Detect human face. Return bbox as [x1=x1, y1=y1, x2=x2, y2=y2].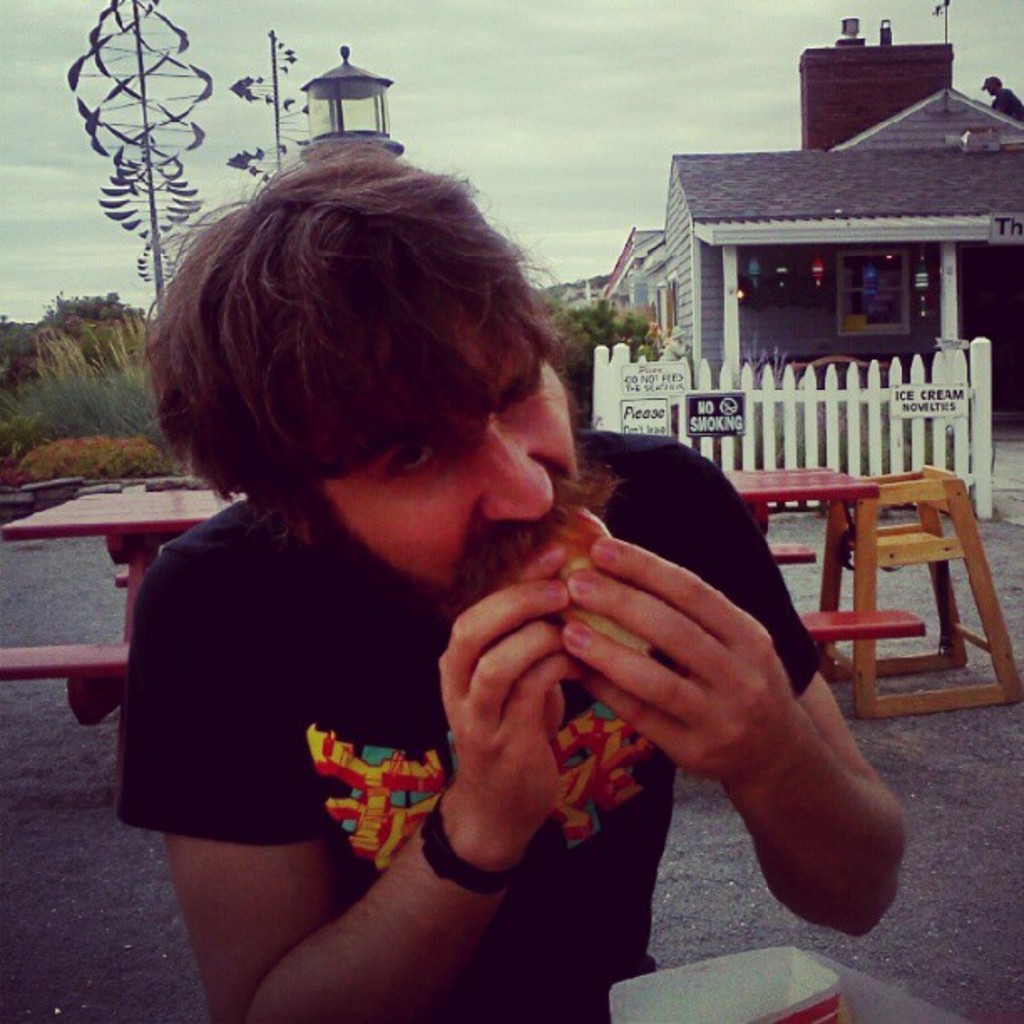
[x1=320, y1=353, x2=581, y2=609].
